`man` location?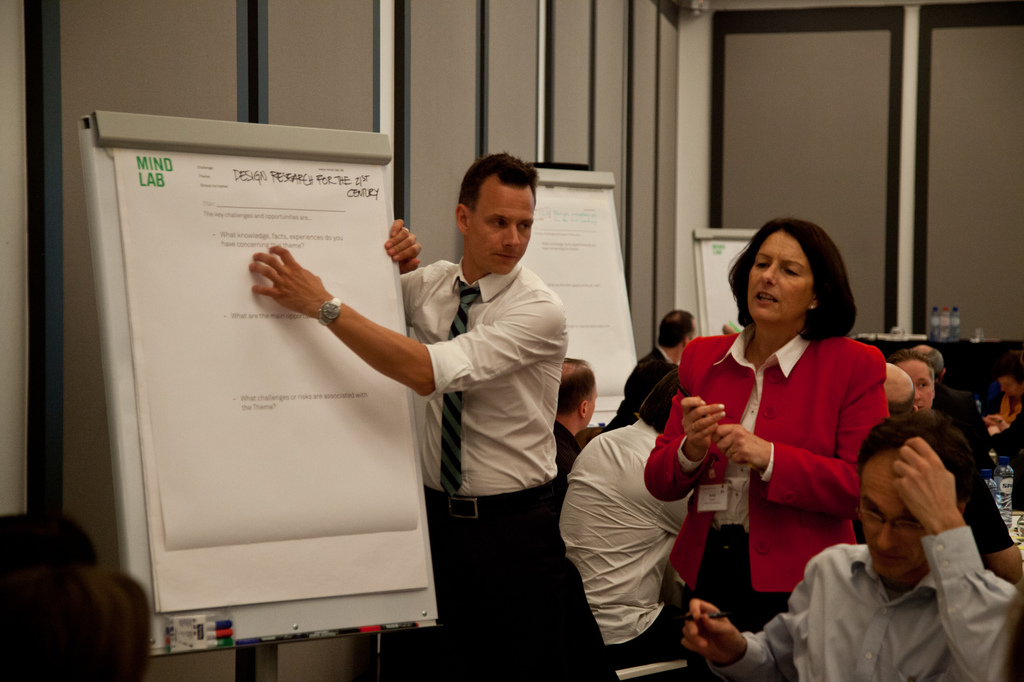
246,154,570,681
